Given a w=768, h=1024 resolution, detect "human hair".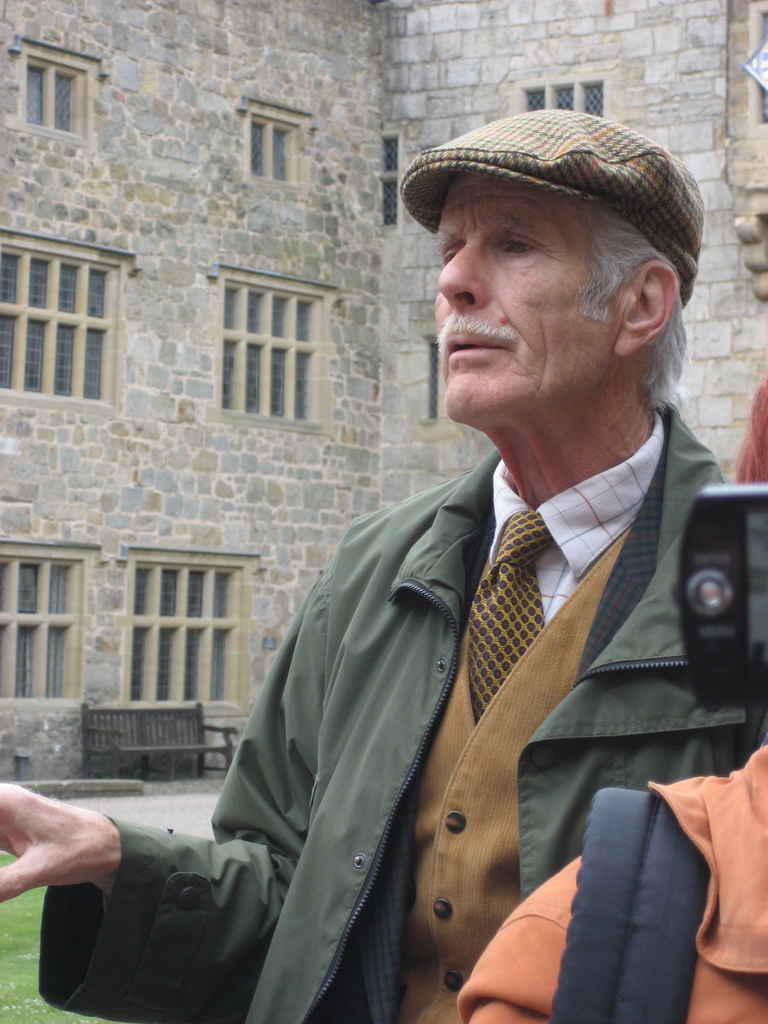
pyautogui.locateOnScreen(572, 195, 702, 415).
